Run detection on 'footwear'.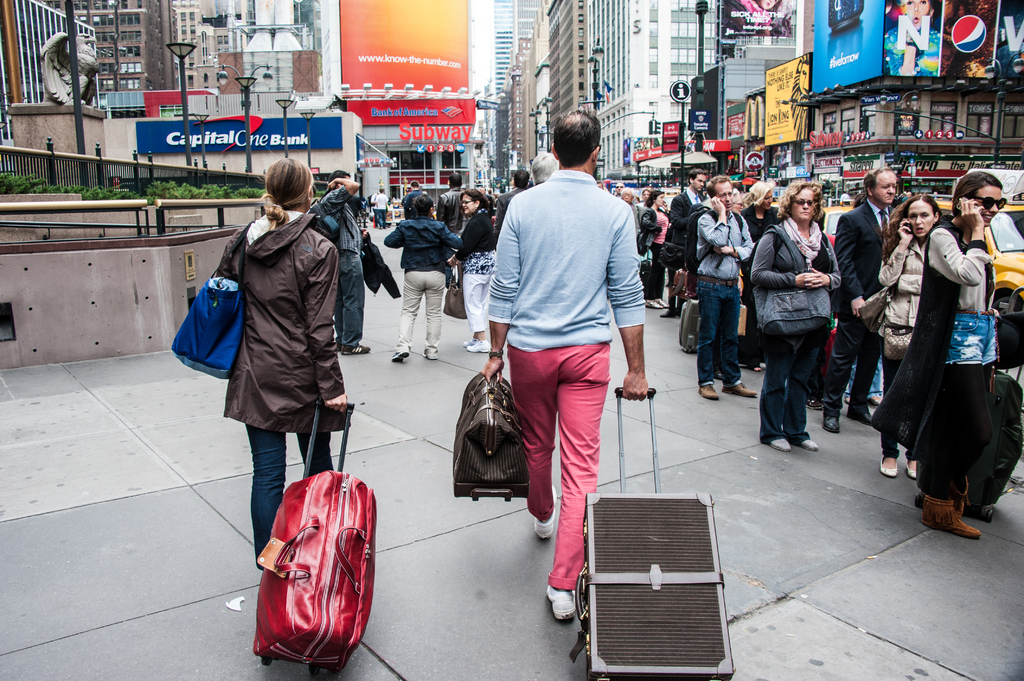
Result: bbox=[694, 382, 715, 401].
